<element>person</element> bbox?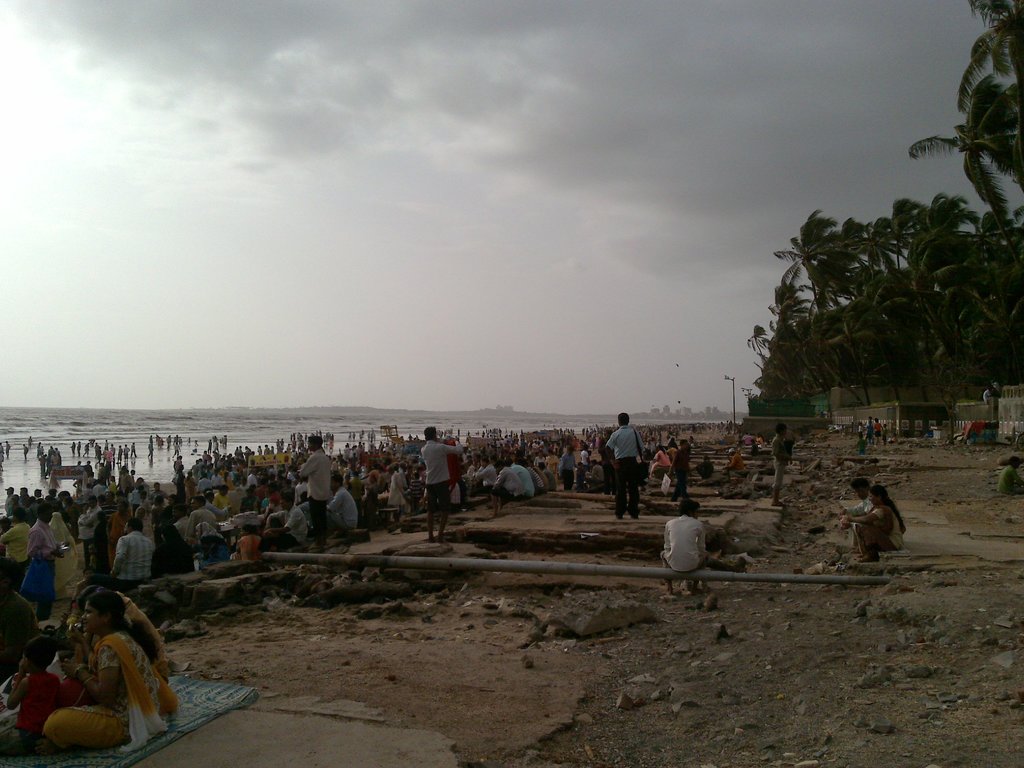
pyautogui.locateOnScreen(659, 502, 707, 598)
